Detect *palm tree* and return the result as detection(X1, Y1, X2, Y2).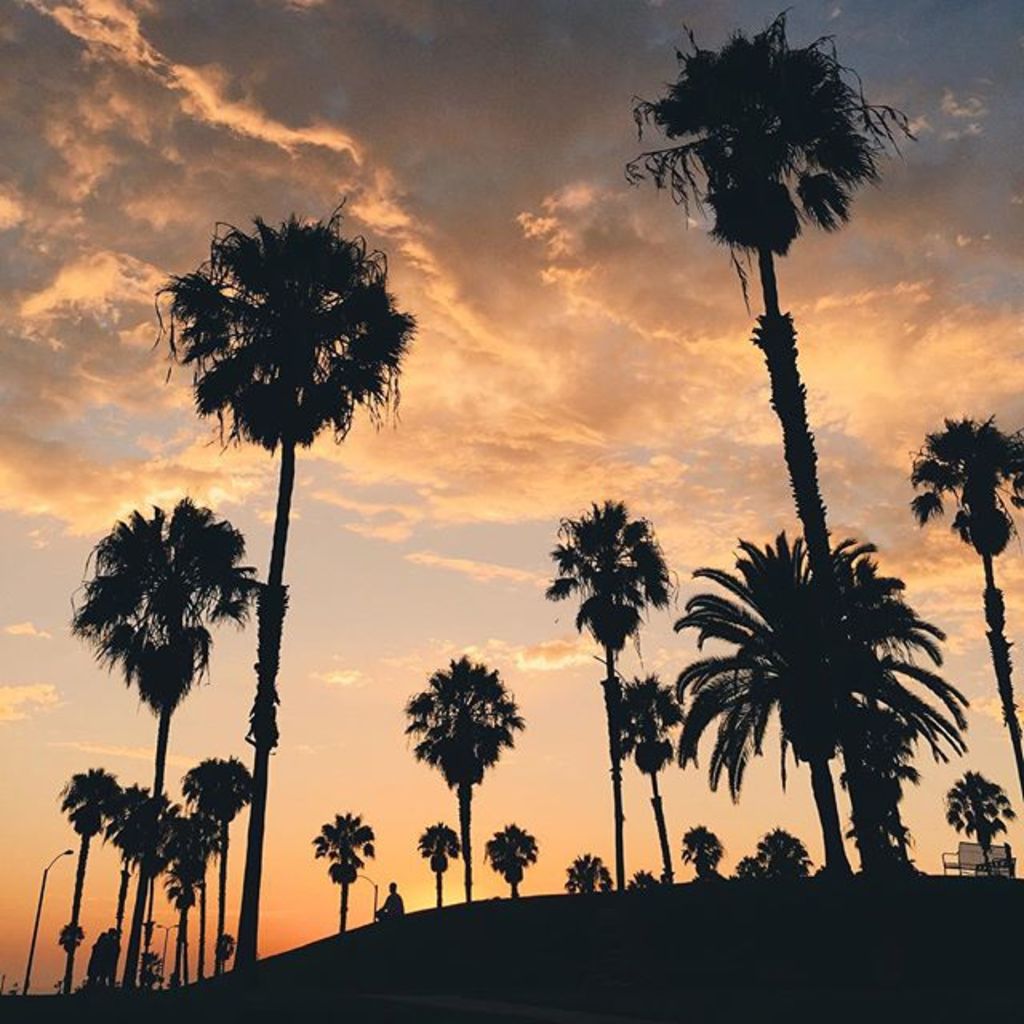
detection(539, 488, 667, 890).
